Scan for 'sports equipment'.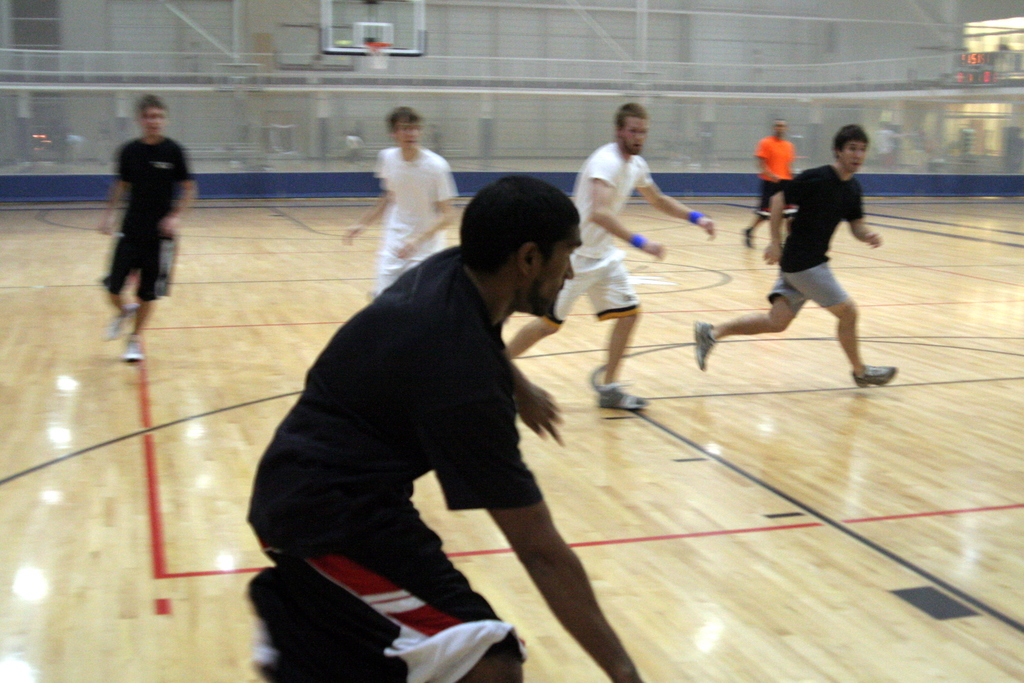
Scan result: l=850, t=364, r=895, b=390.
